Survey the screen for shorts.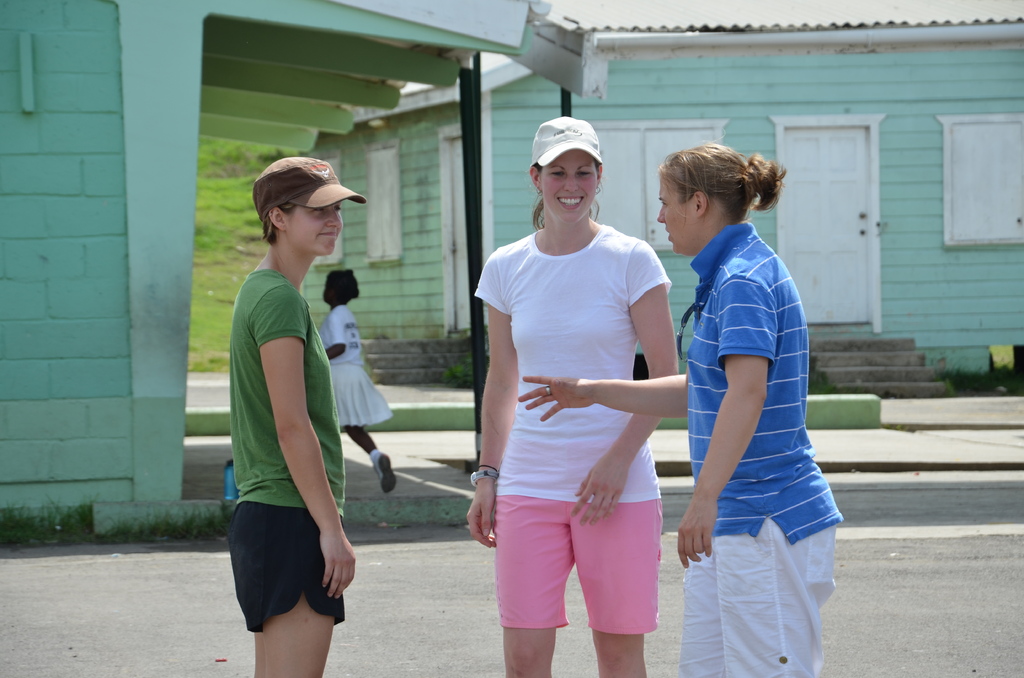
Survey found: box=[225, 501, 346, 634].
